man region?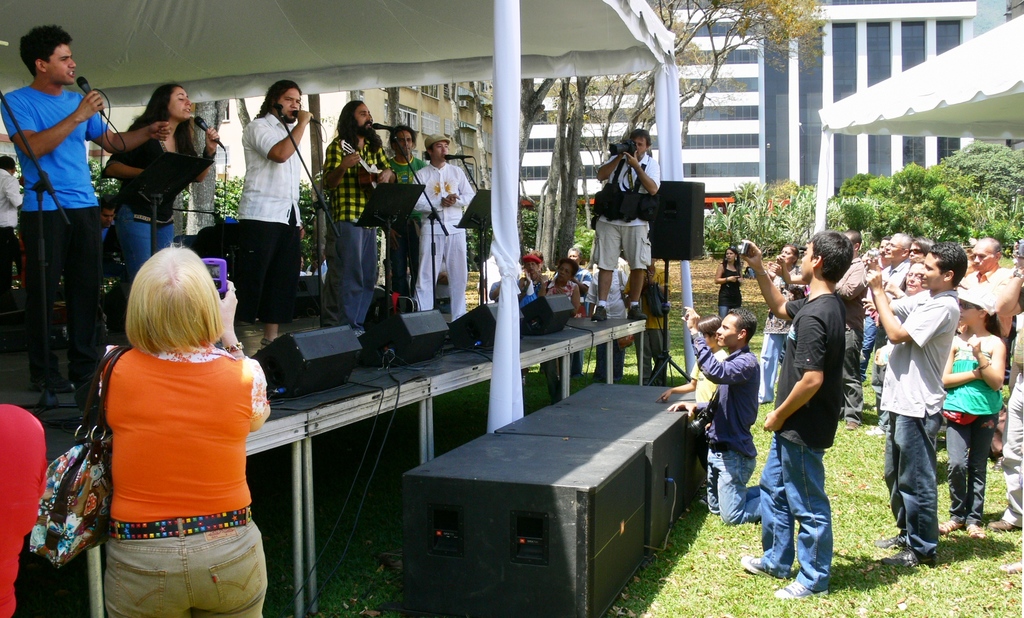
<box>1,23,171,397</box>
